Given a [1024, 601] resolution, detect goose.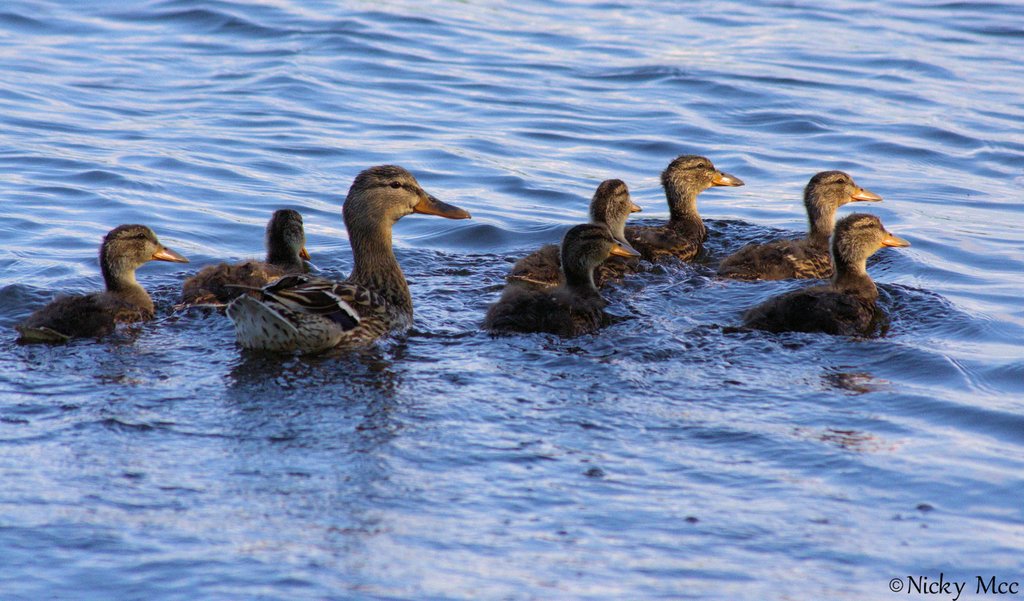
(178,207,311,305).
